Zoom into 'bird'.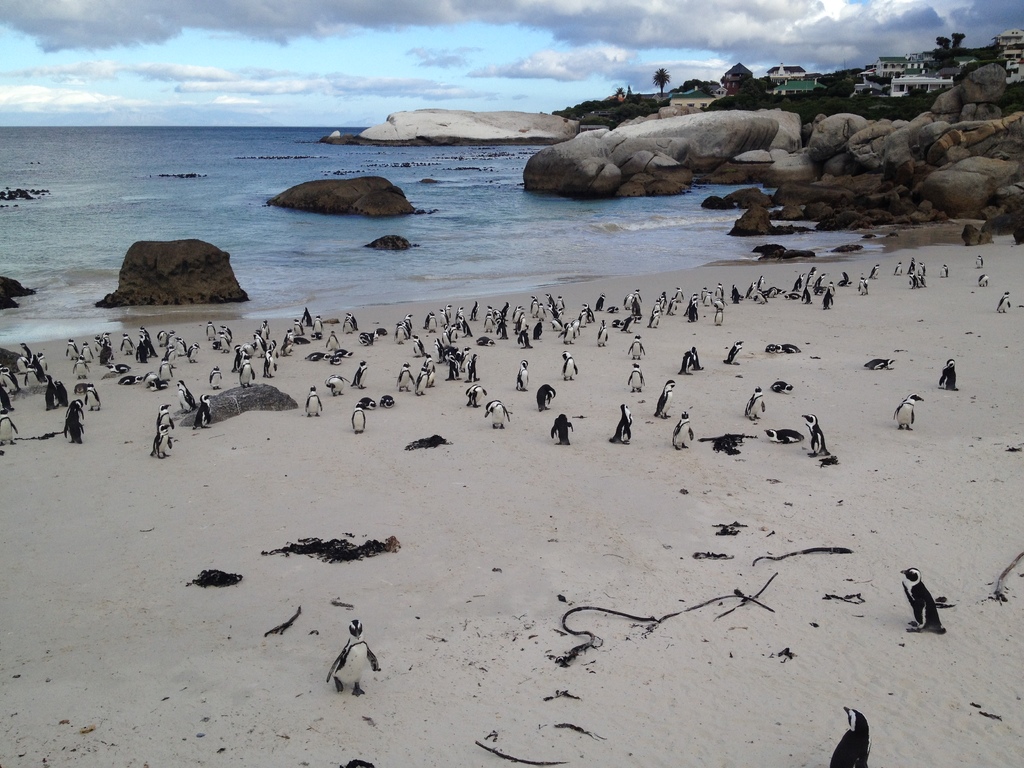
Zoom target: (left=263, top=349, right=279, bottom=378).
